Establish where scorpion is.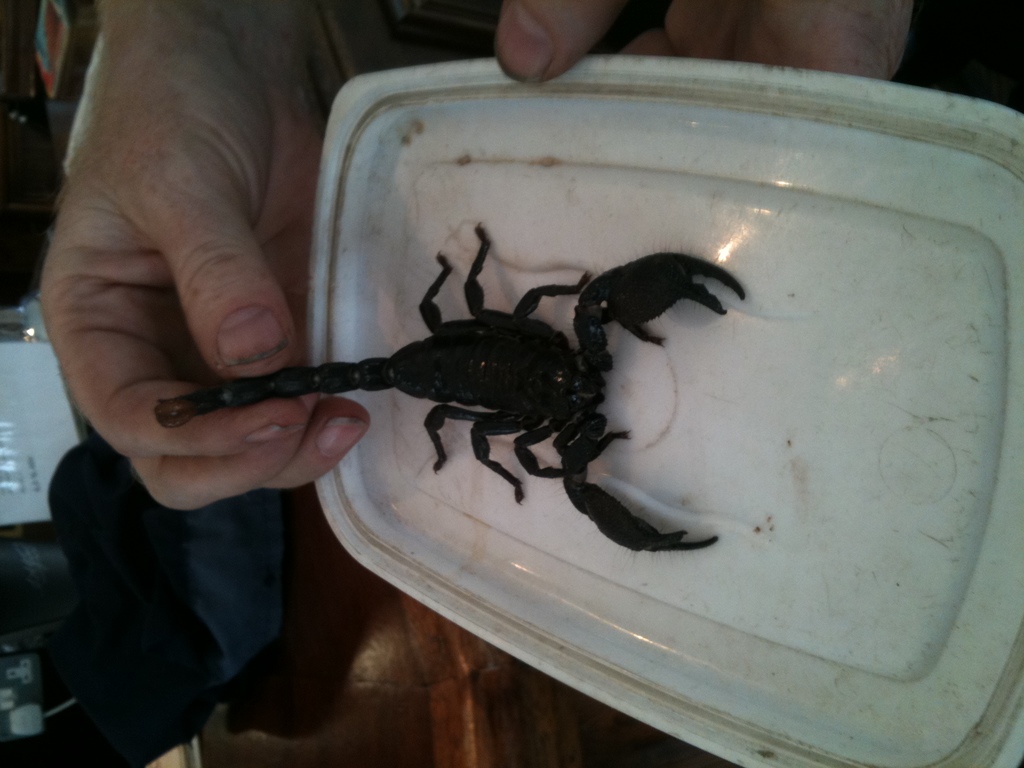
Established at select_region(150, 219, 749, 555).
